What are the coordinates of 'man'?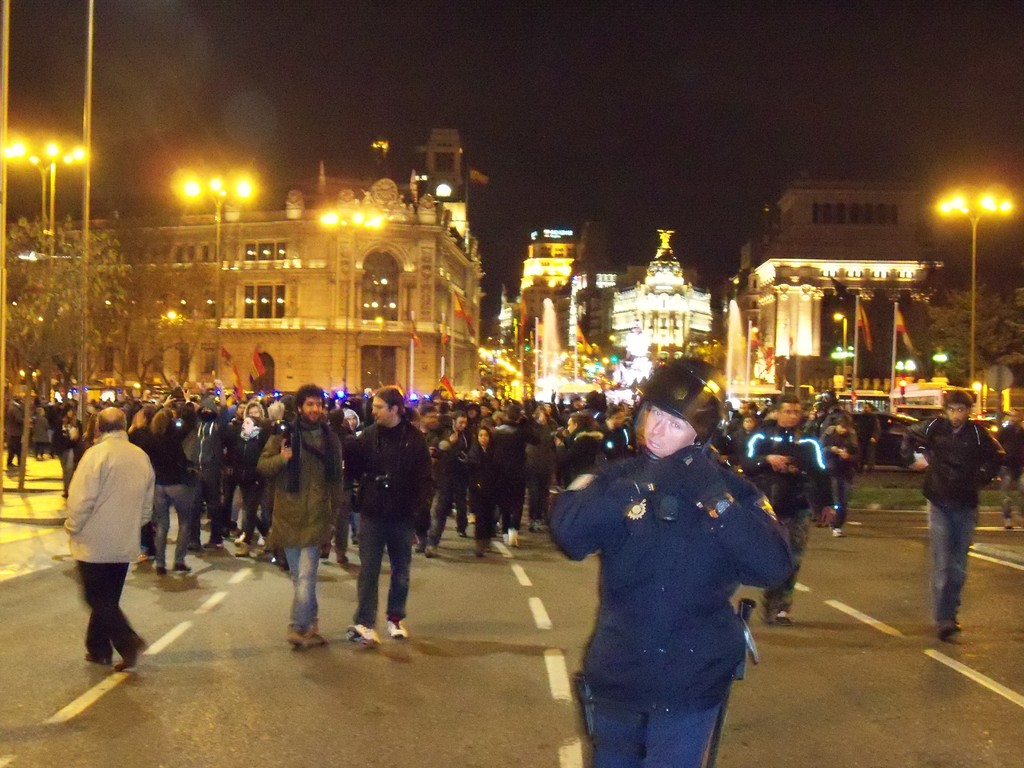
pyautogui.locateOnScreen(243, 373, 368, 653).
